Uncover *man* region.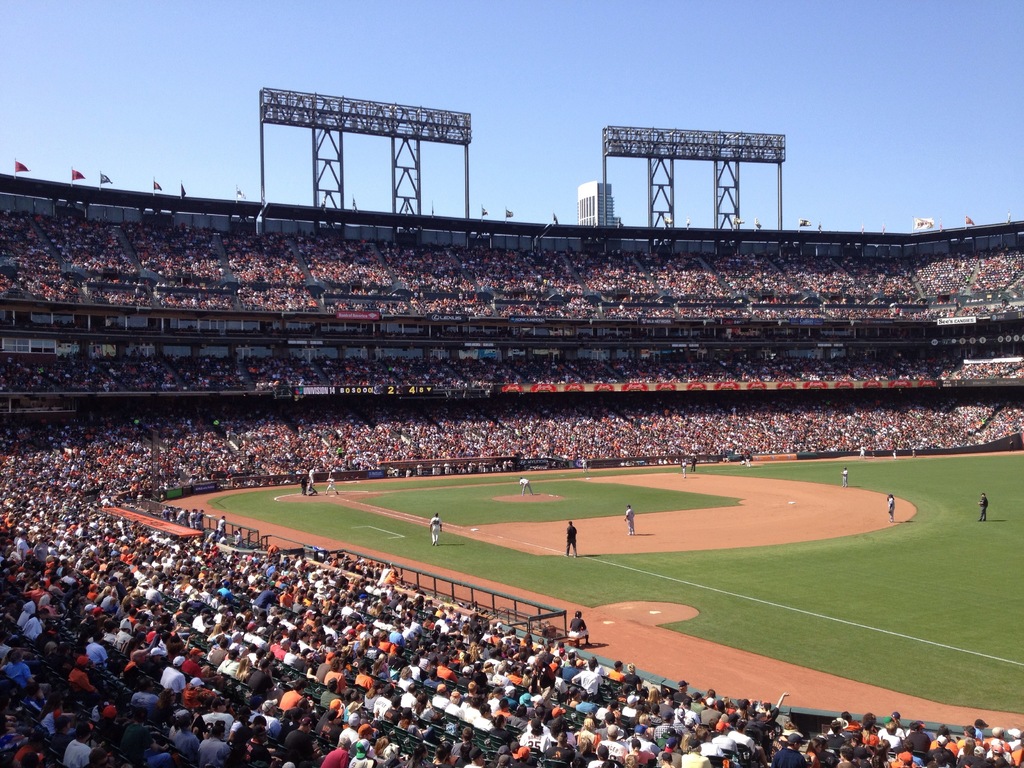
Uncovered: 884, 495, 895, 521.
